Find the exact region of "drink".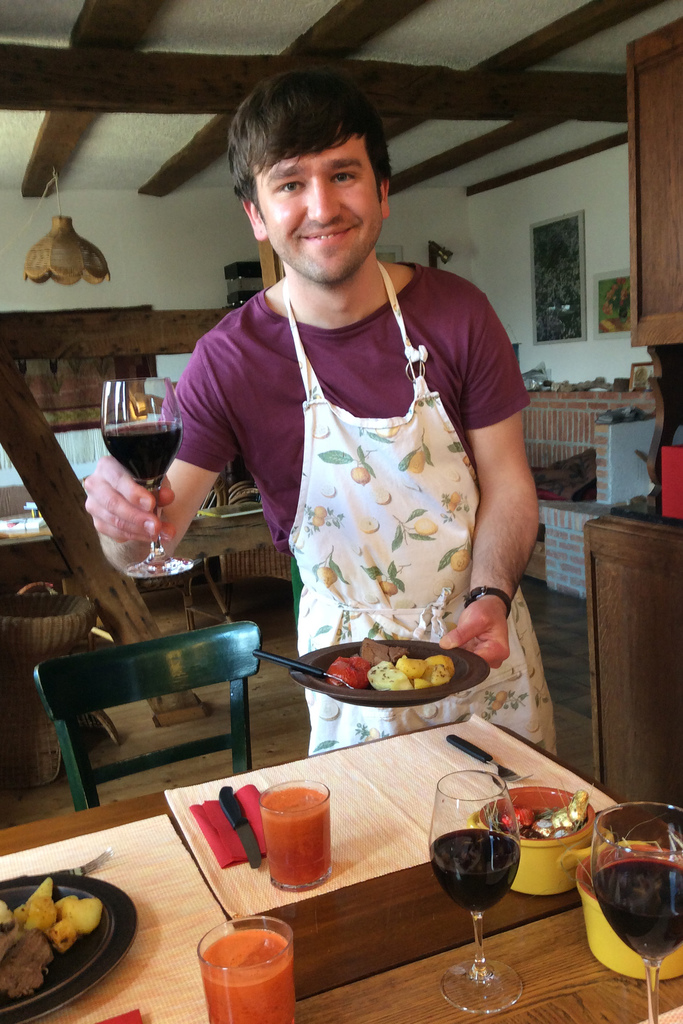
Exact region: {"x1": 430, "y1": 827, "x2": 512, "y2": 911}.
